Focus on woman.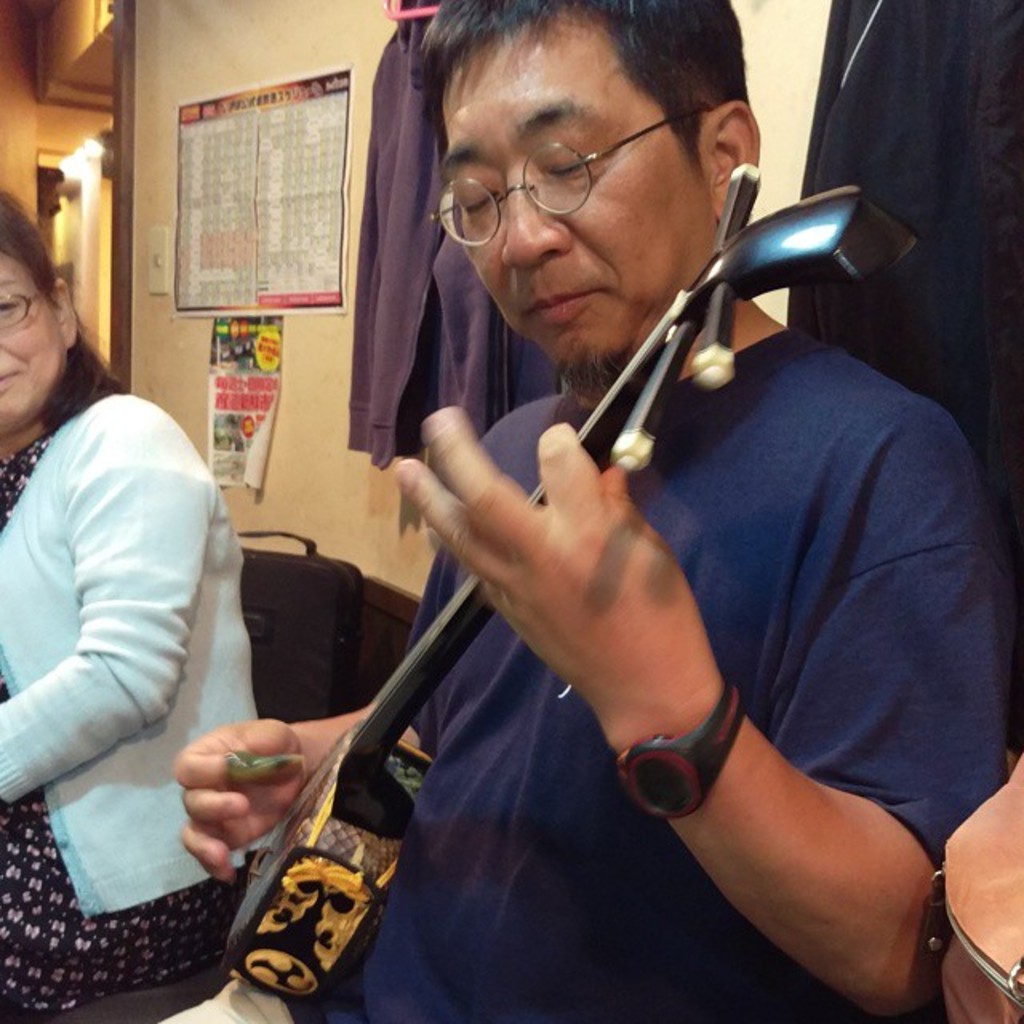
Focused at detection(2, 216, 302, 995).
